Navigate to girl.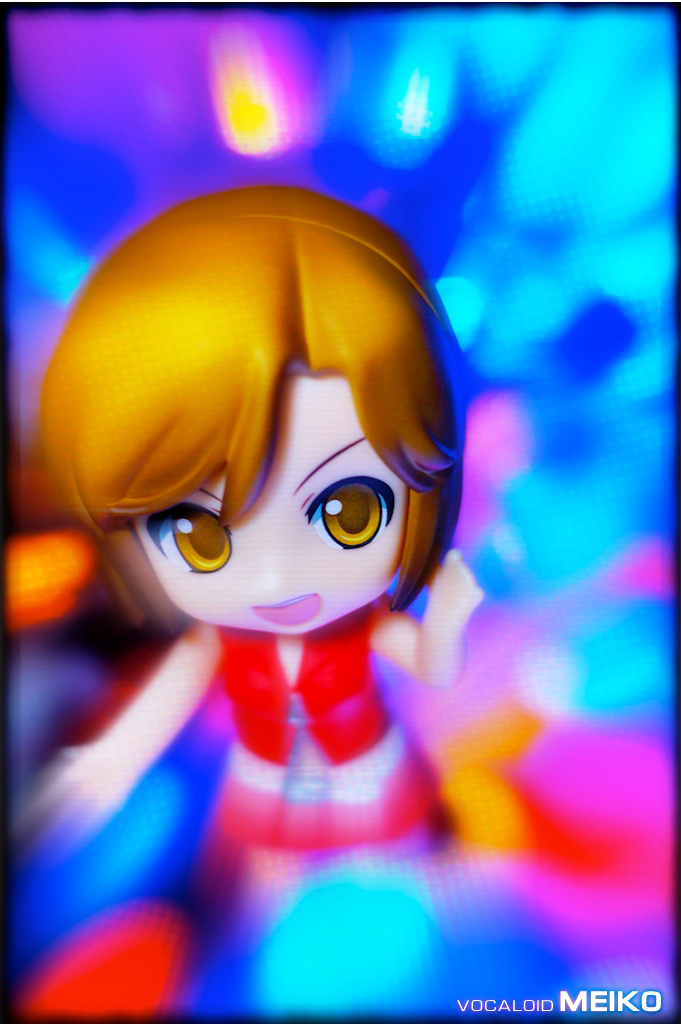
Navigation target: crop(14, 179, 484, 938).
